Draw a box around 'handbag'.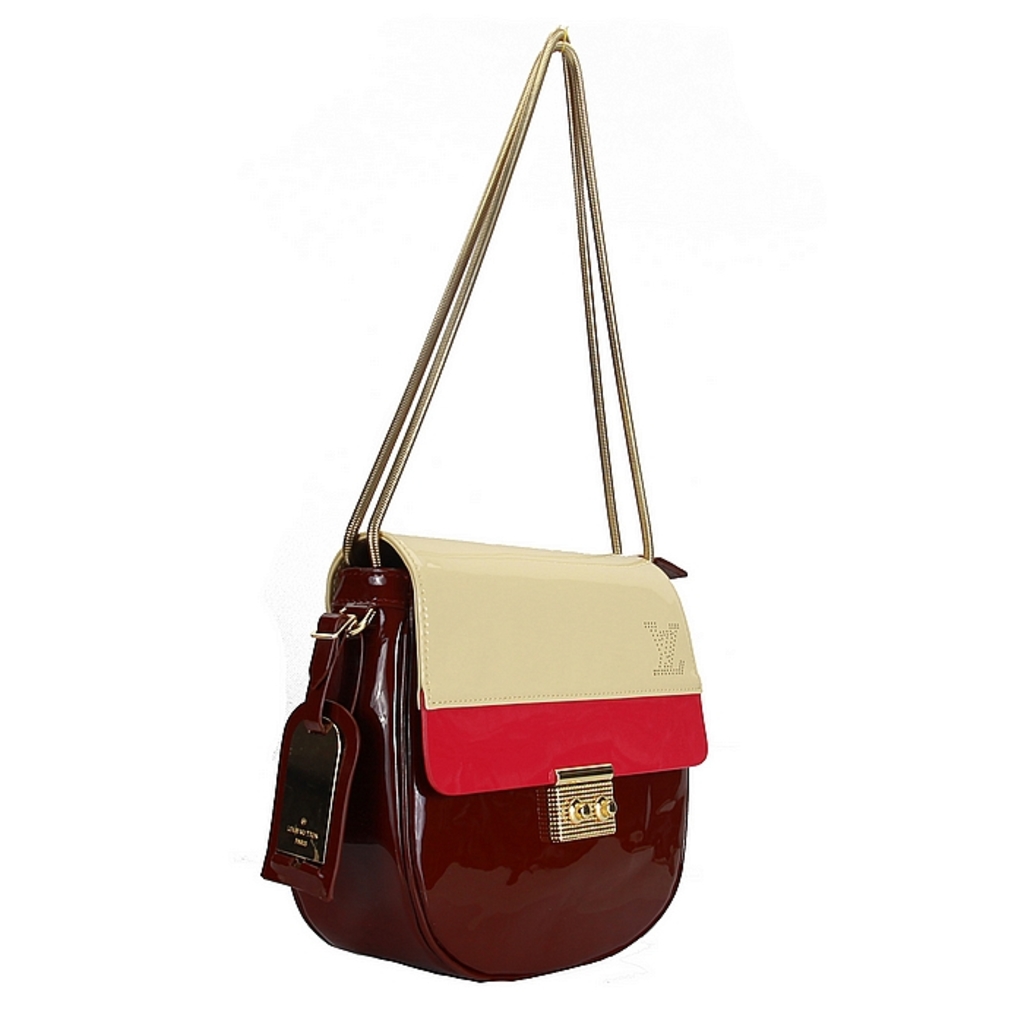
262/28/708/985.
